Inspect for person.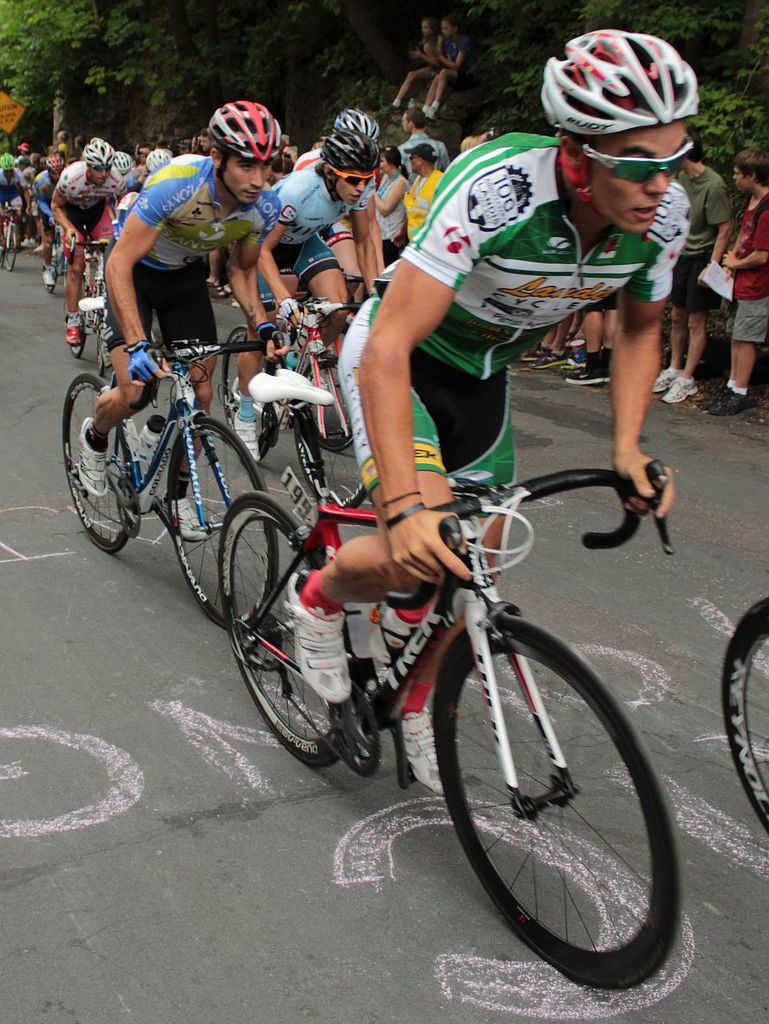
Inspection: region(654, 143, 737, 407).
